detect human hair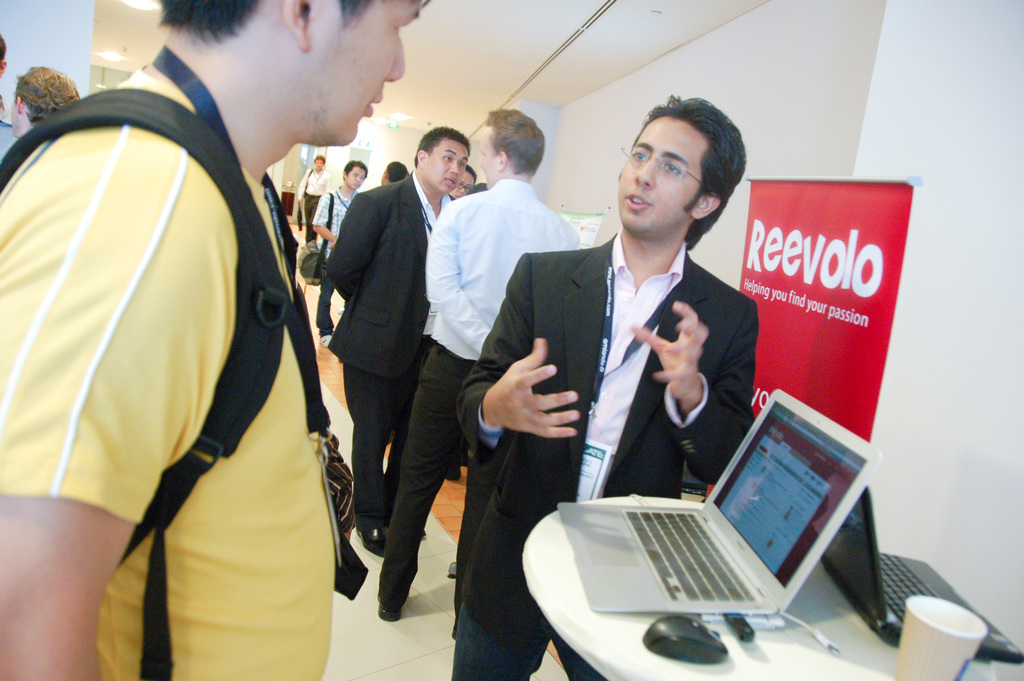
x1=156 y1=0 x2=372 y2=47
